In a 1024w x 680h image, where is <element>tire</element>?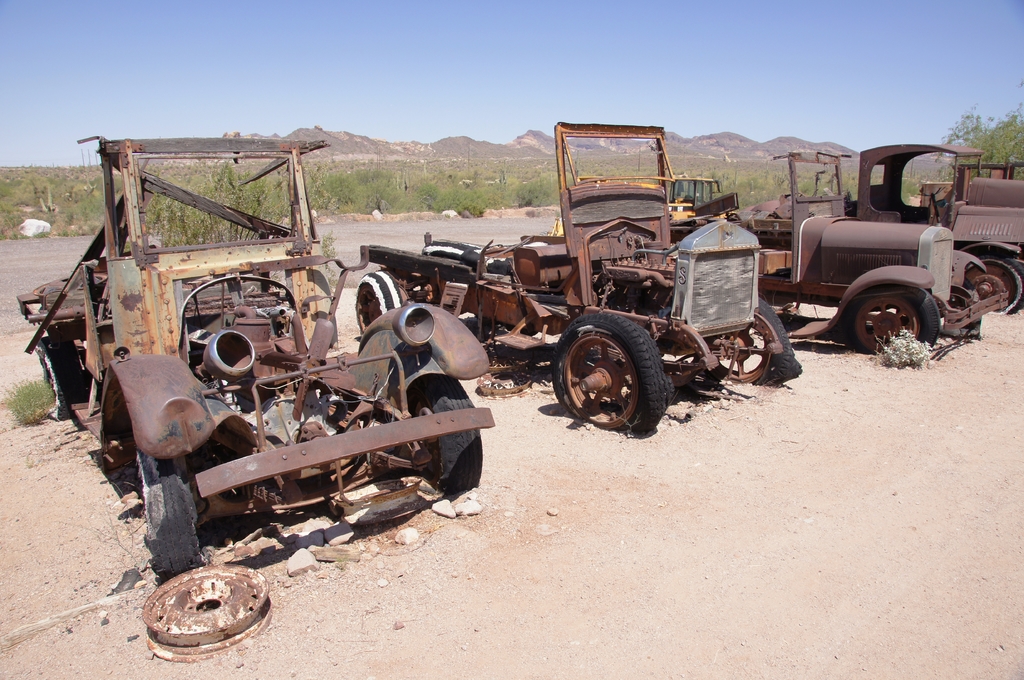
x1=557, y1=310, x2=687, y2=432.
